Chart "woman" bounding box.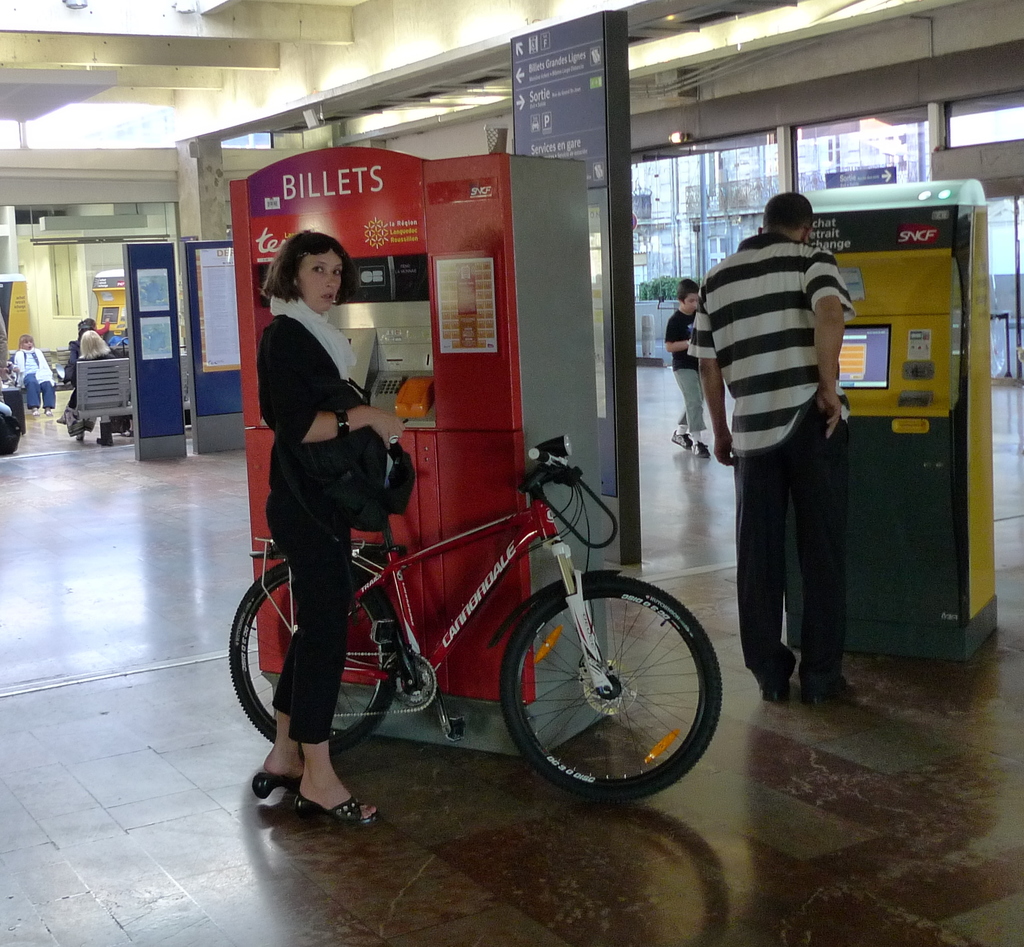
Charted: (x1=243, y1=241, x2=410, y2=806).
